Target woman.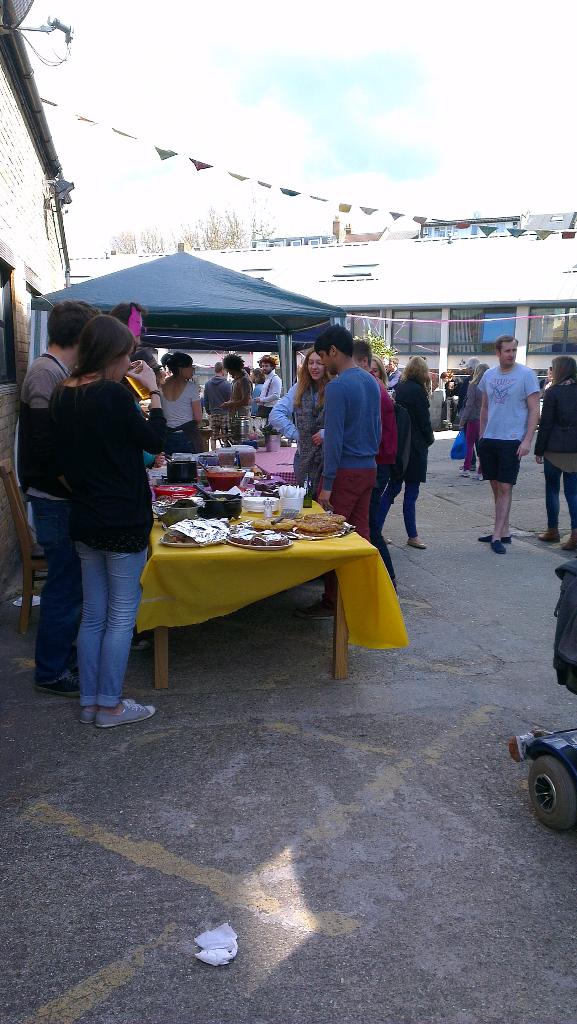
Target region: {"x1": 249, "y1": 366, "x2": 267, "y2": 417}.
